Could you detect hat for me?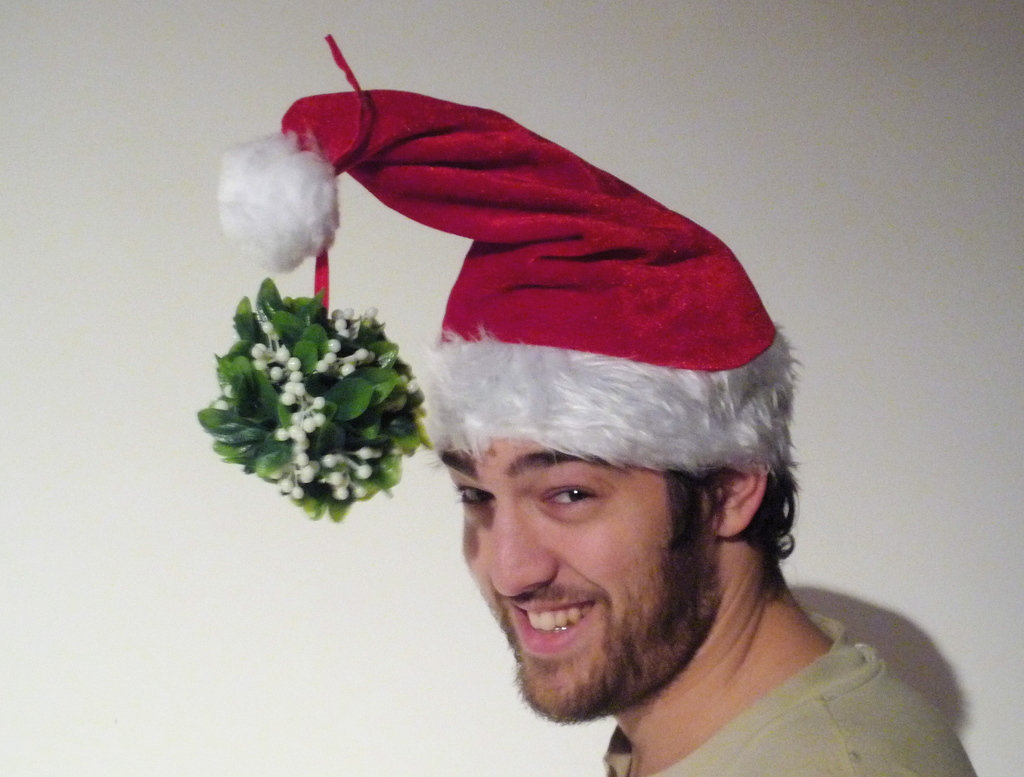
Detection result: BBox(193, 30, 799, 523).
